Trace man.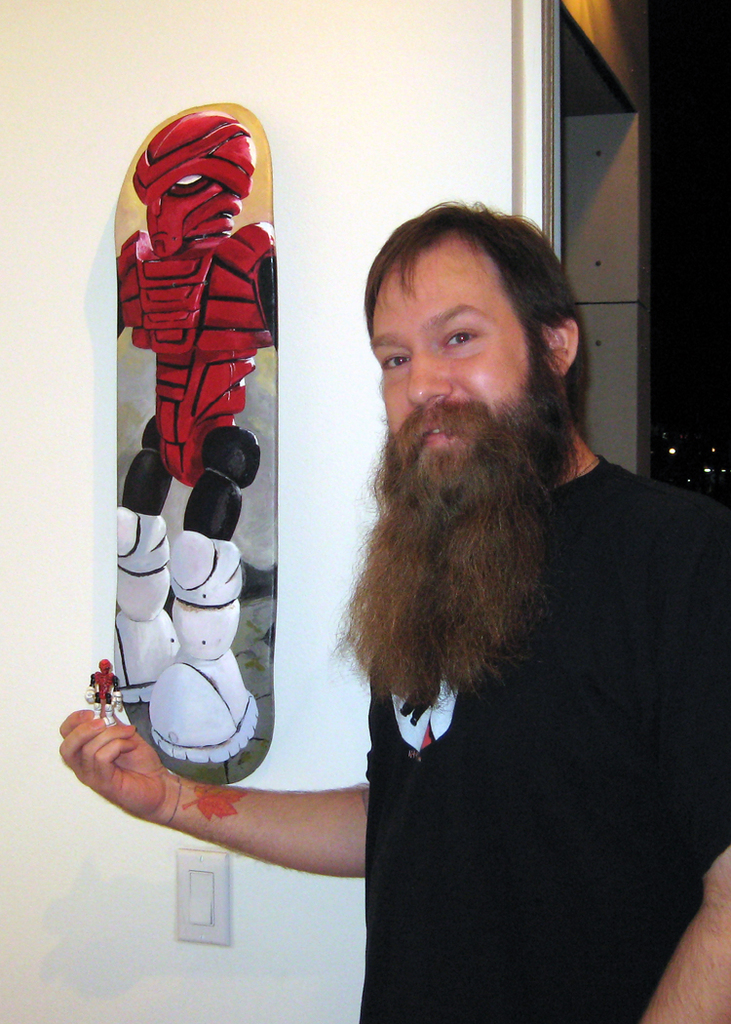
Traced to {"x1": 139, "y1": 124, "x2": 664, "y2": 963}.
